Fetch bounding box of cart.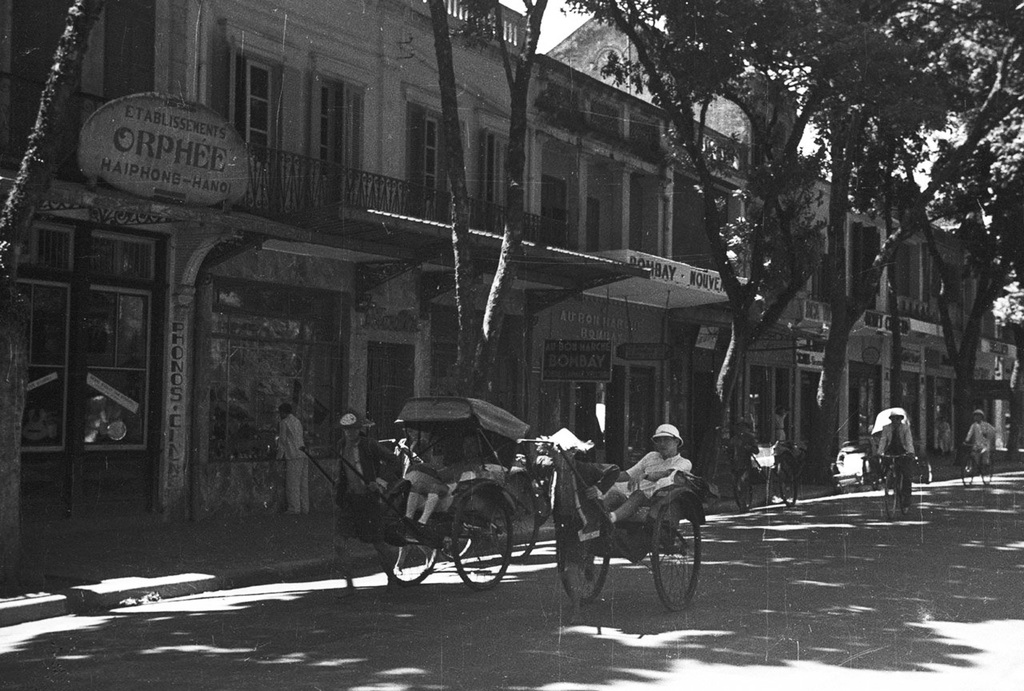
Bbox: [300, 393, 530, 591].
